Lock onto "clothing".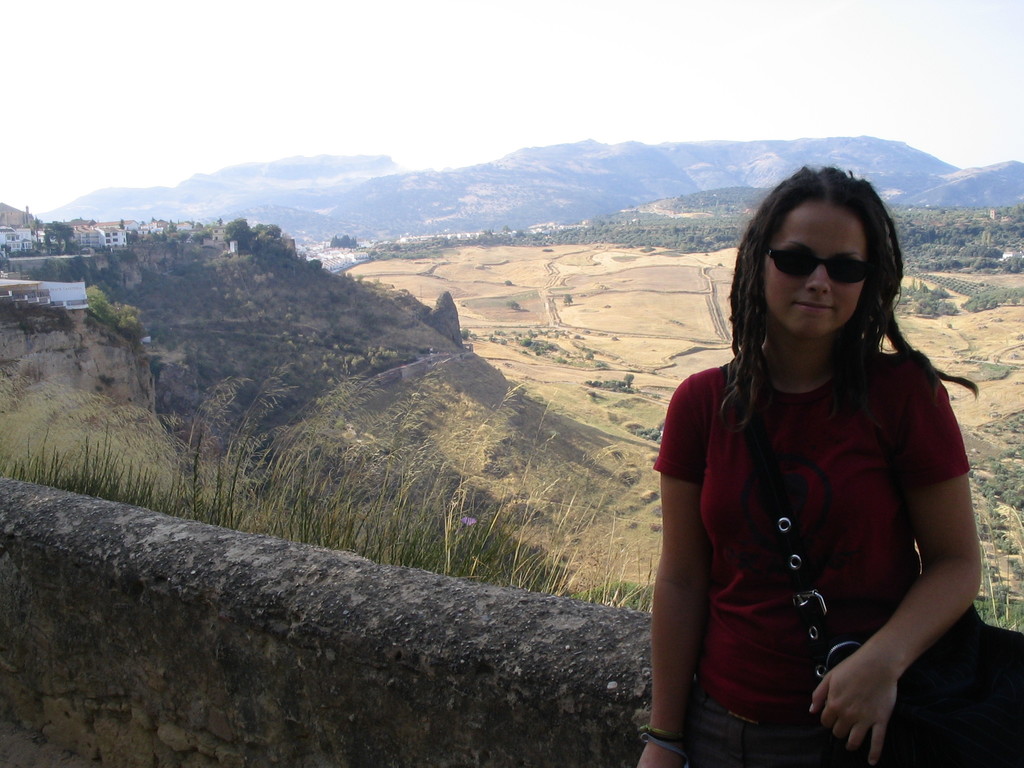
Locked: 657,300,970,732.
